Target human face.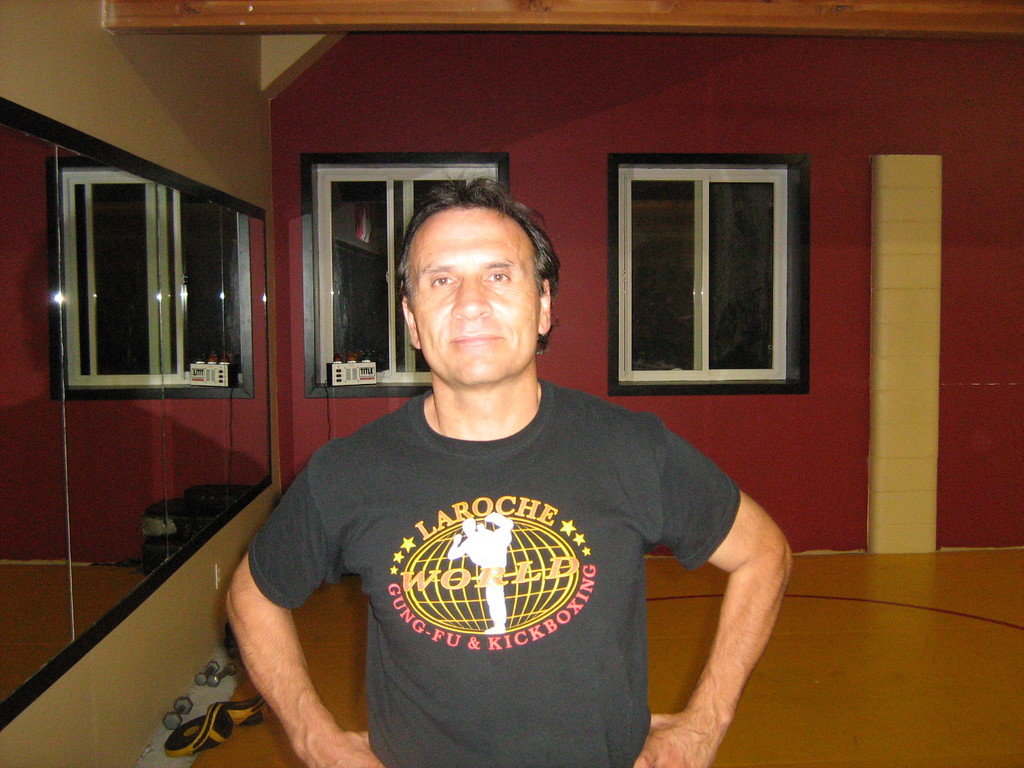
Target region: <bbox>406, 209, 535, 386</bbox>.
